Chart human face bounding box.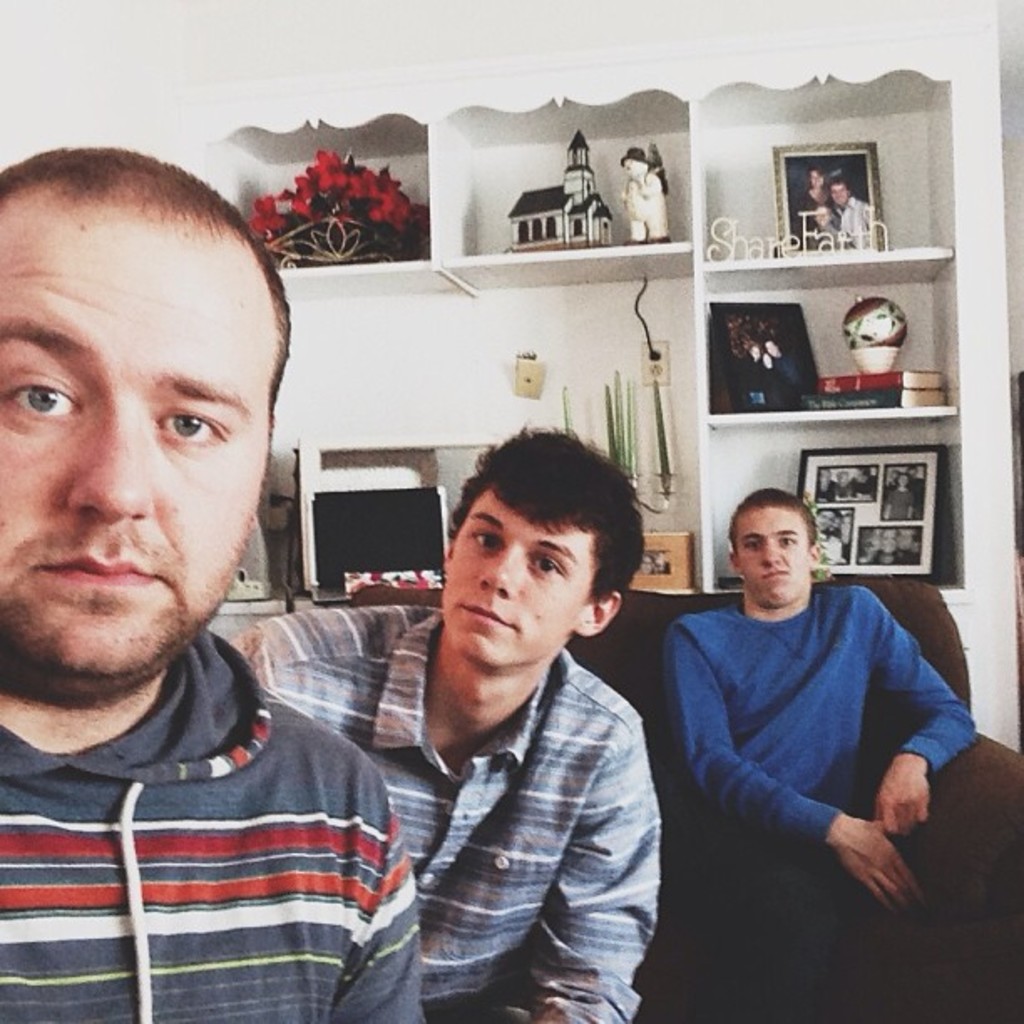
Charted: <region>735, 500, 810, 604</region>.
